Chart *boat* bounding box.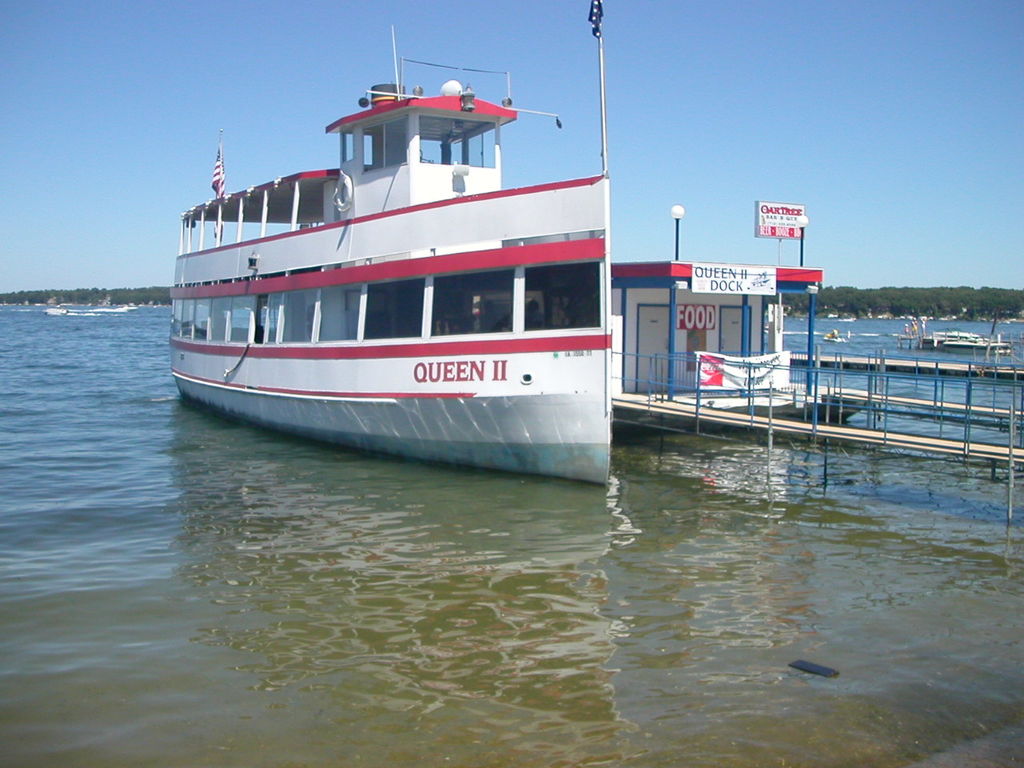
Charted: locate(822, 331, 849, 346).
